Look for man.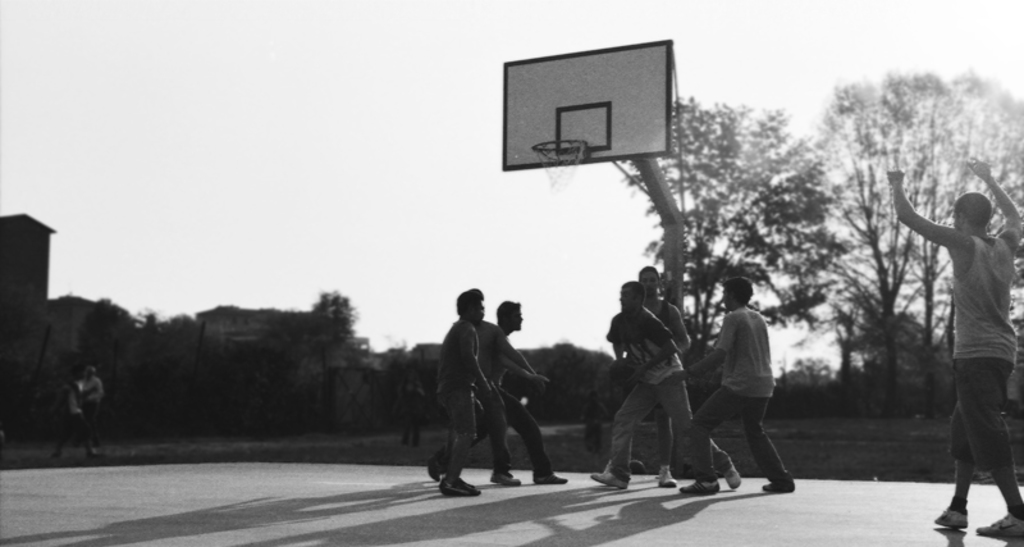
Found: locate(425, 291, 541, 486).
